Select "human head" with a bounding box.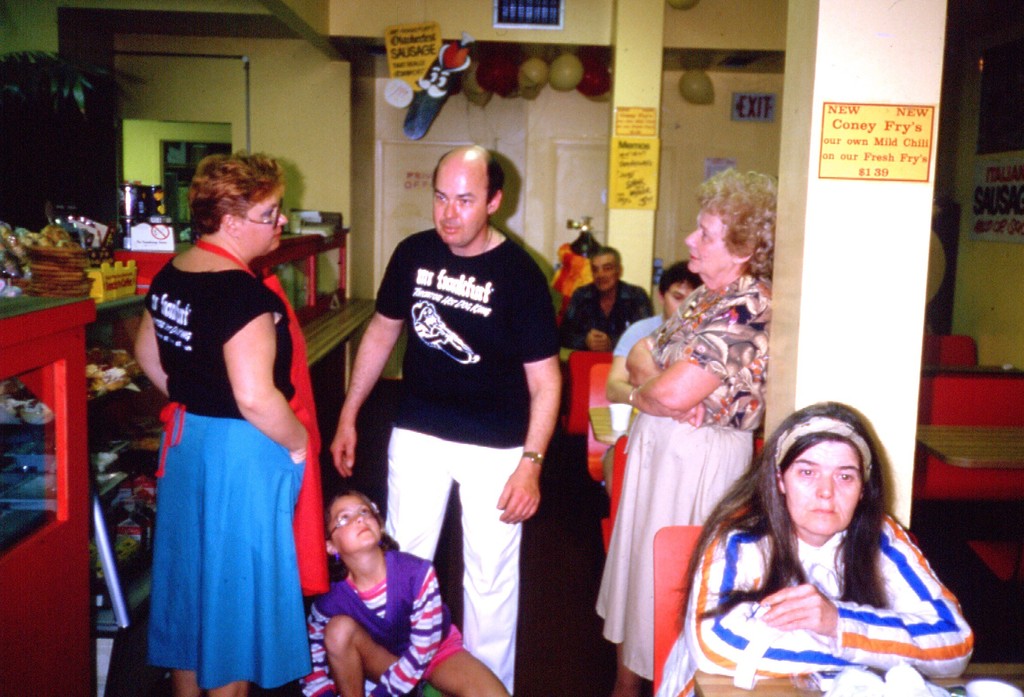
BBox(767, 403, 863, 539).
